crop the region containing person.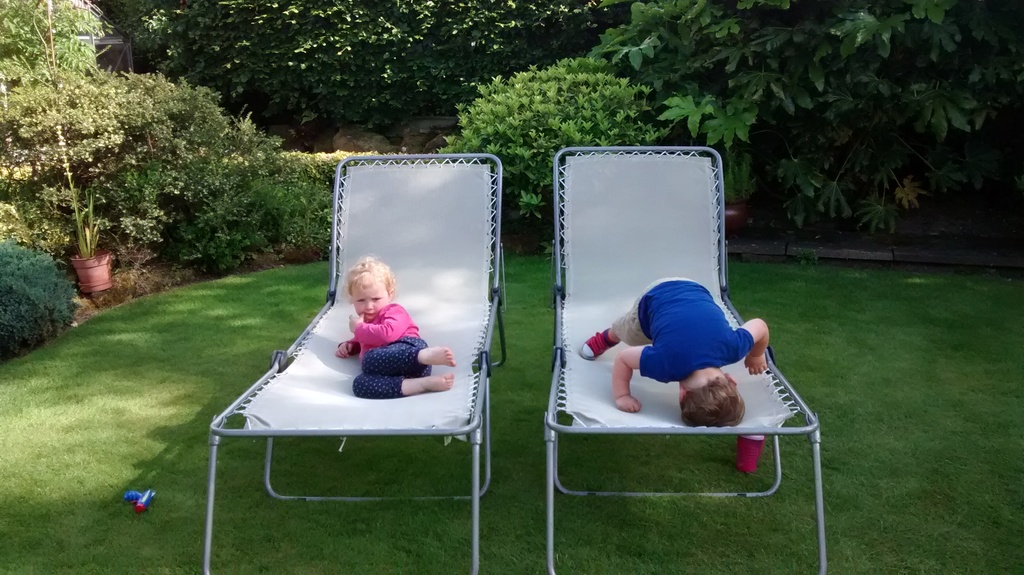
Crop region: locate(332, 255, 460, 400).
